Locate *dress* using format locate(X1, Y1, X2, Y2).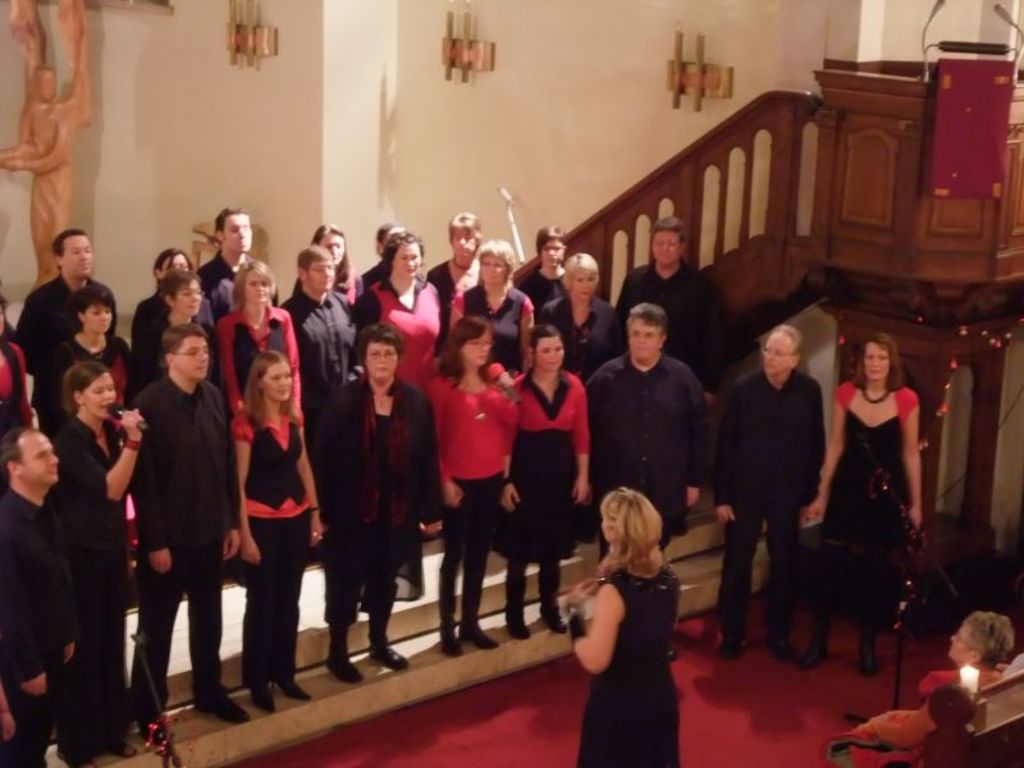
locate(42, 326, 142, 389).
